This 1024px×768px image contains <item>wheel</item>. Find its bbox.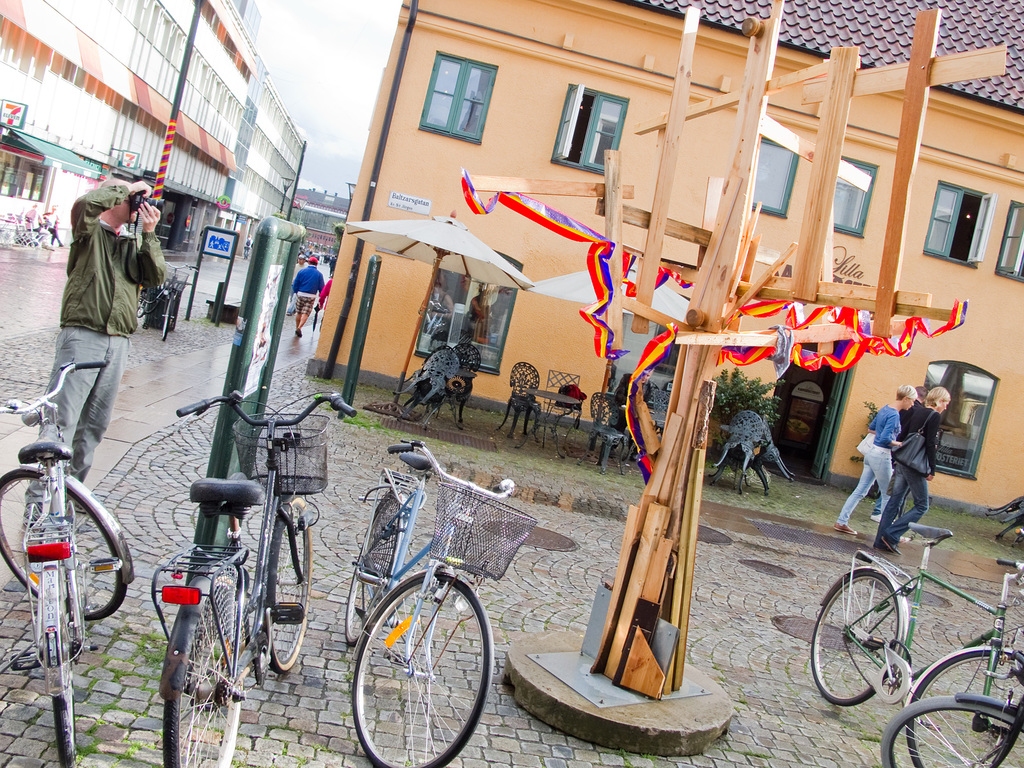
(left=158, top=574, right=243, bottom=767).
